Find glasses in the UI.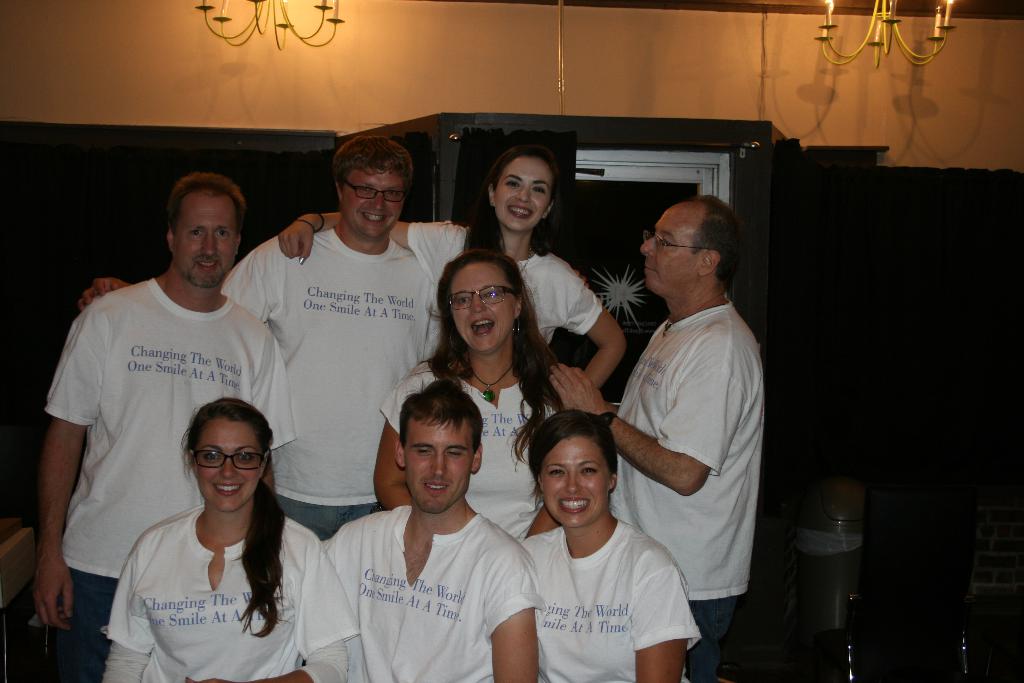
UI element at 341,178,408,206.
